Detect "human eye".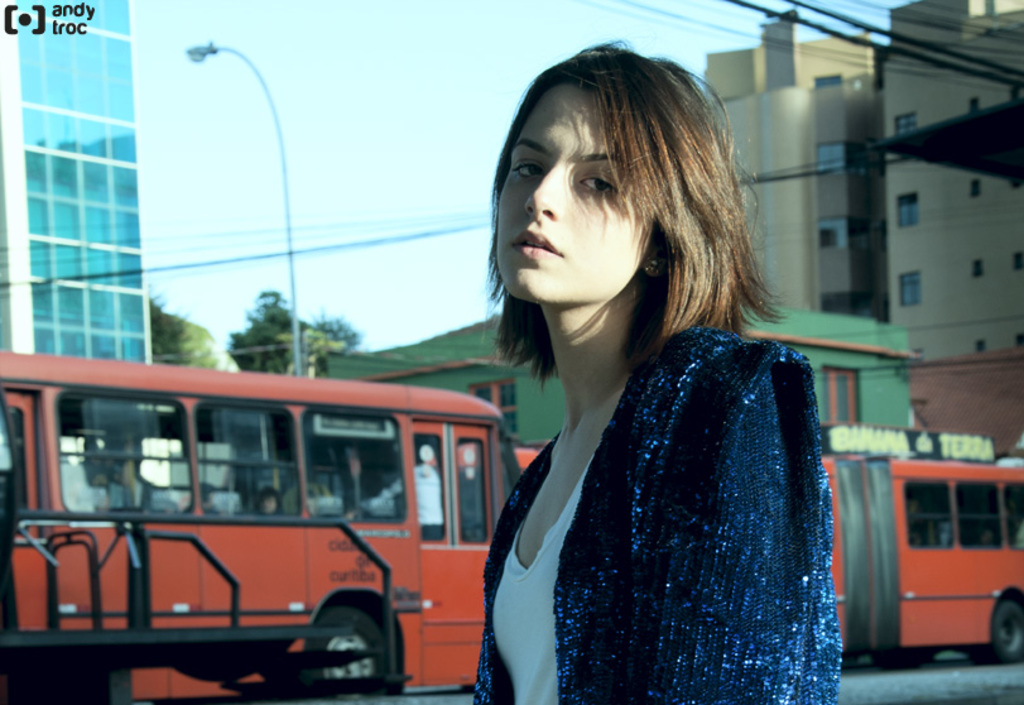
Detected at 583 177 619 190.
